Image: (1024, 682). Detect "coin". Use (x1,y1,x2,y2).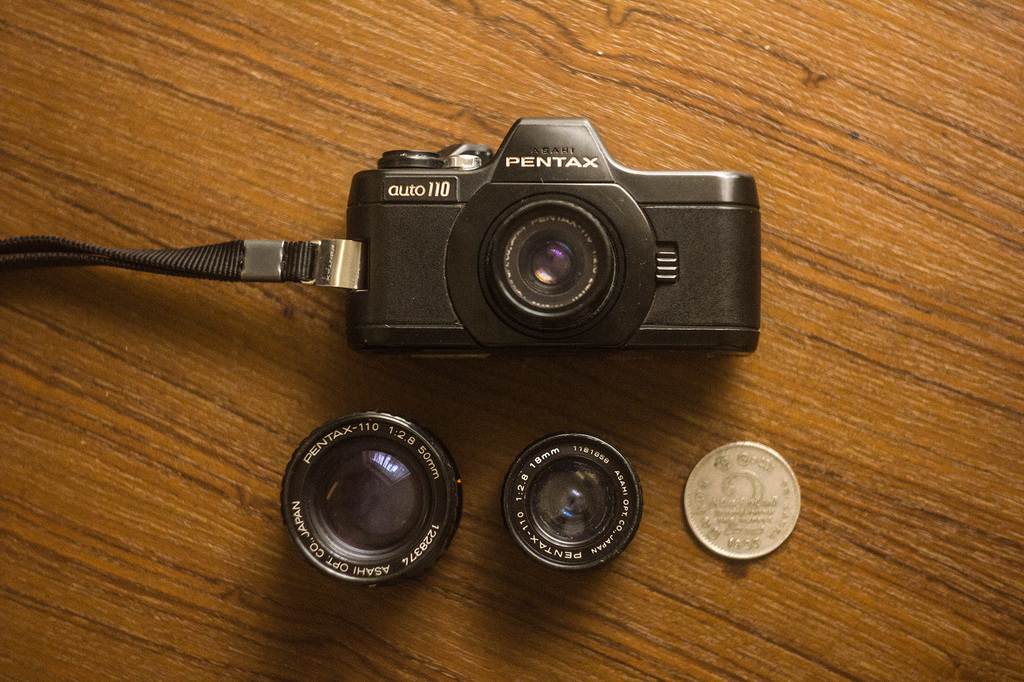
(684,441,806,557).
